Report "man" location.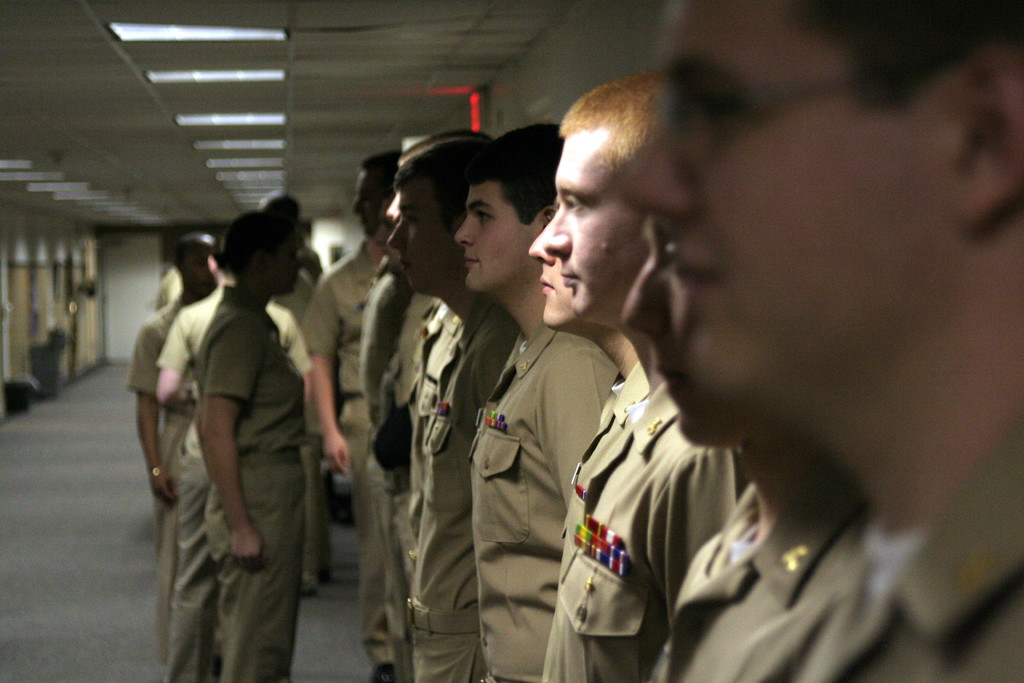
Report: [left=126, top=233, right=216, bottom=682].
